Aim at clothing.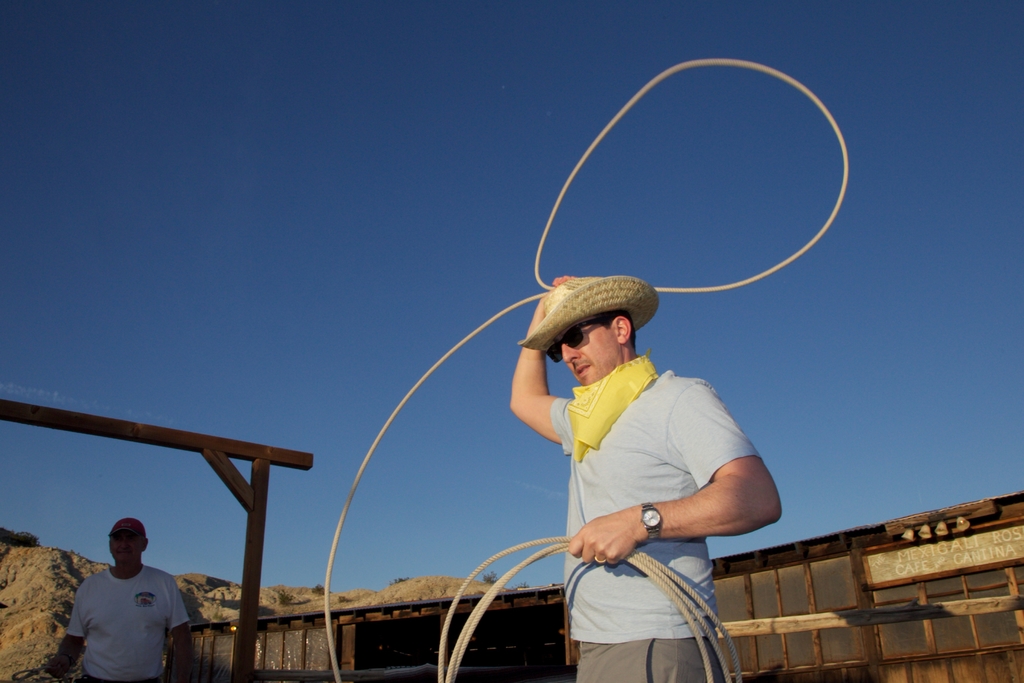
Aimed at (left=47, top=551, right=189, bottom=680).
